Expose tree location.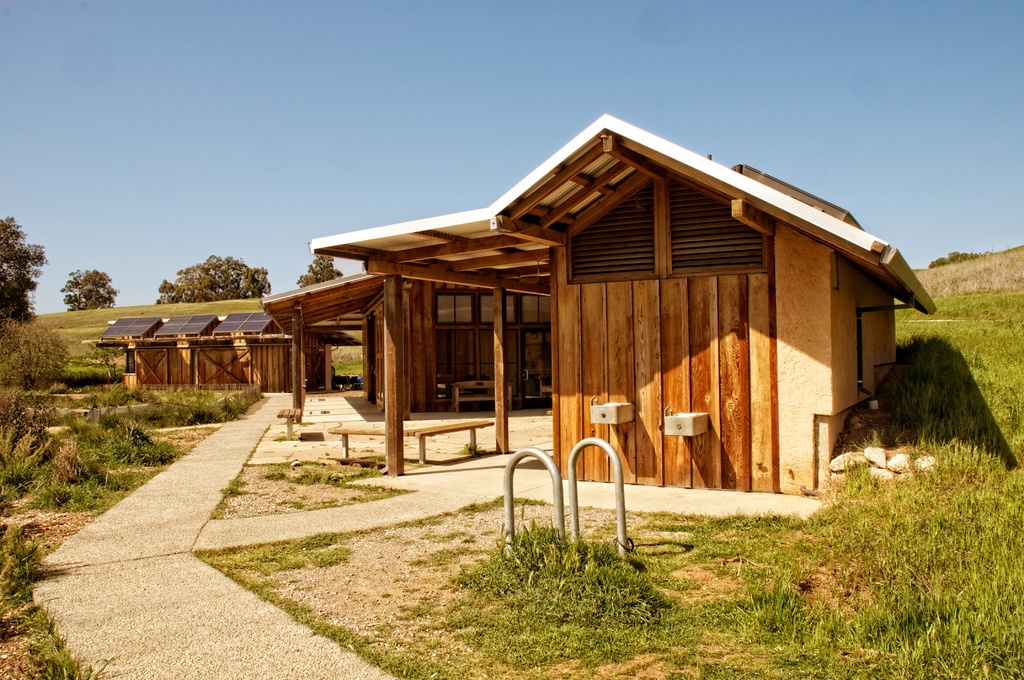
Exposed at 60,266,122,311.
